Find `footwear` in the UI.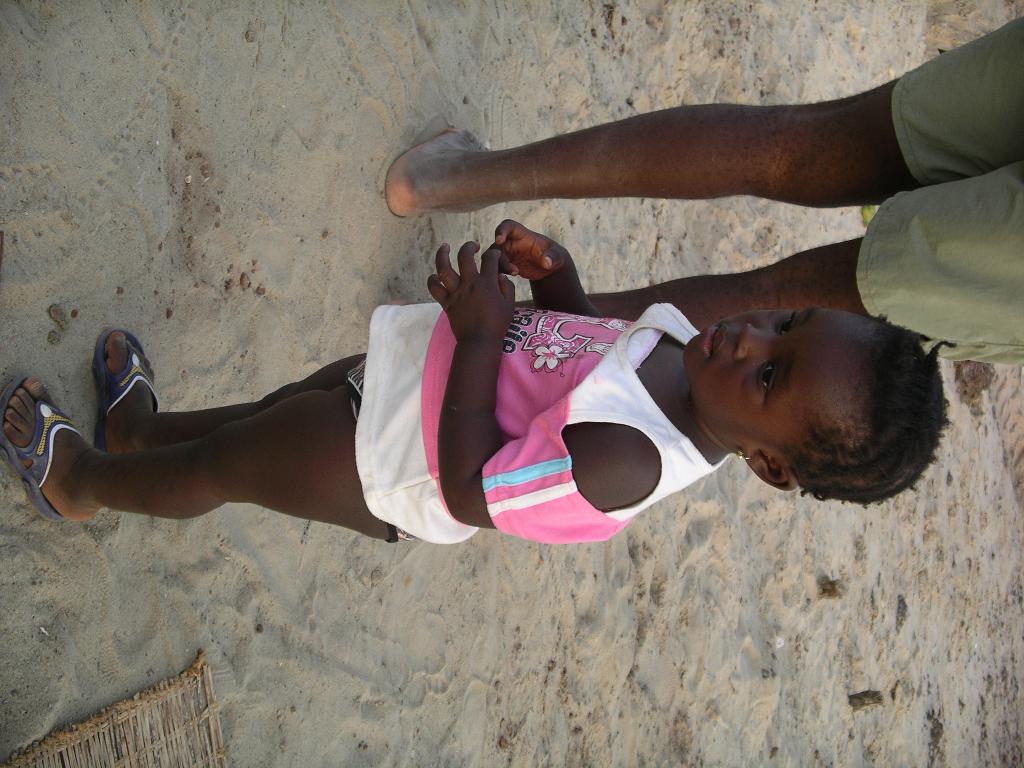
UI element at (x1=0, y1=373, x2=81, y2=523).
